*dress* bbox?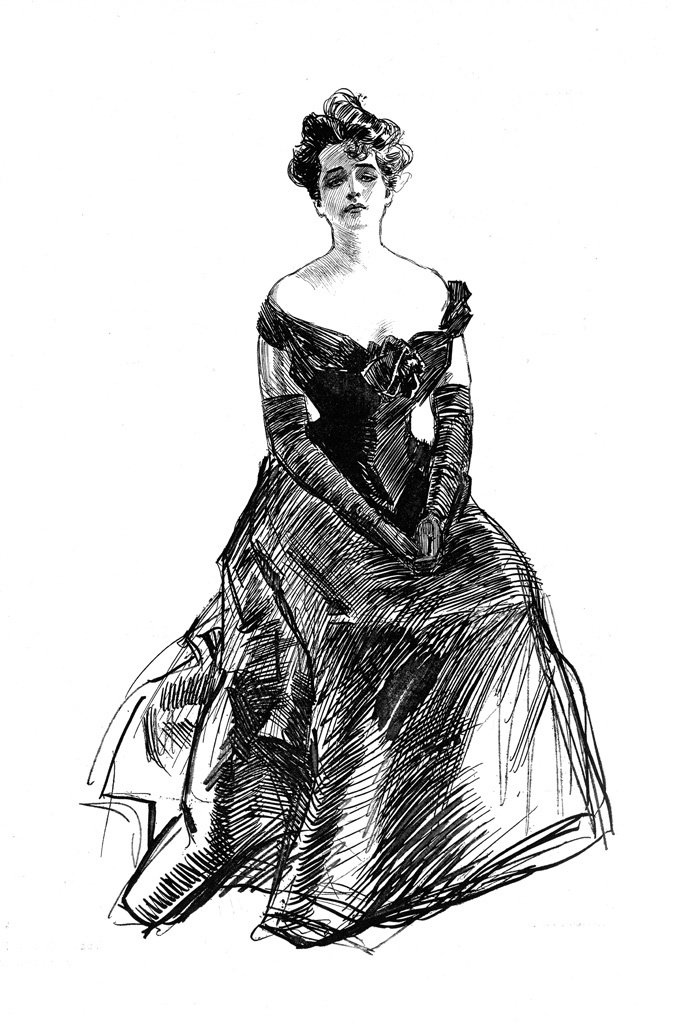
locate(71, 267, 617, 957)
